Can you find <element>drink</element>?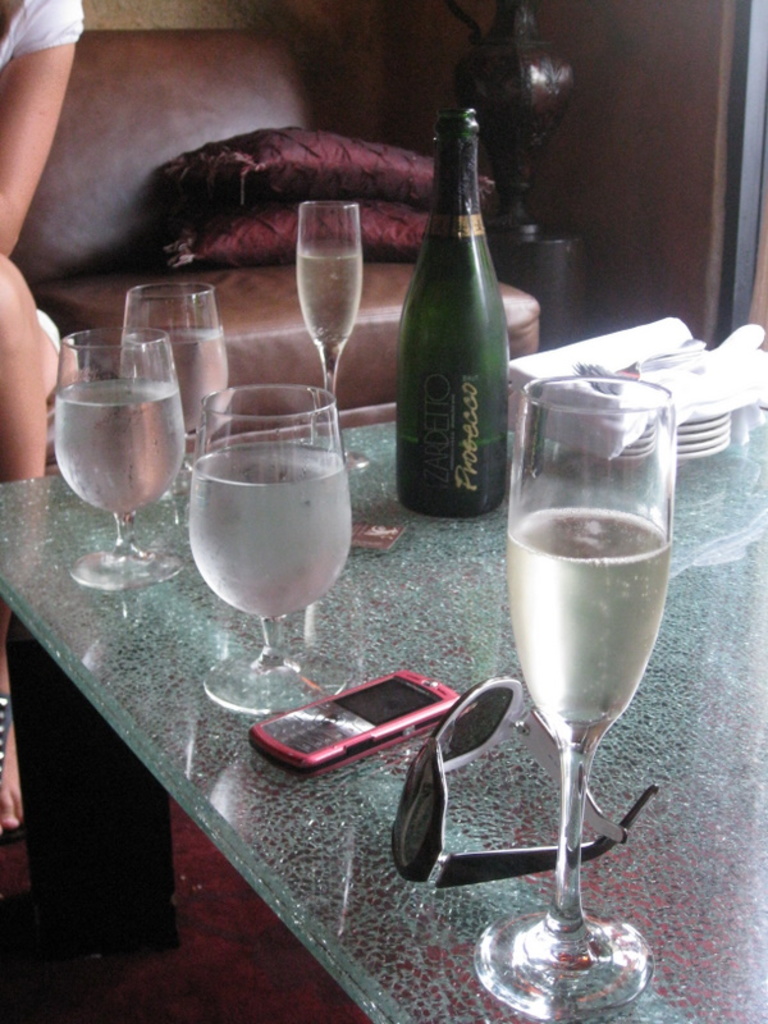
Yes, bounding box: left=509, top=508, right=677, bottom=741.
